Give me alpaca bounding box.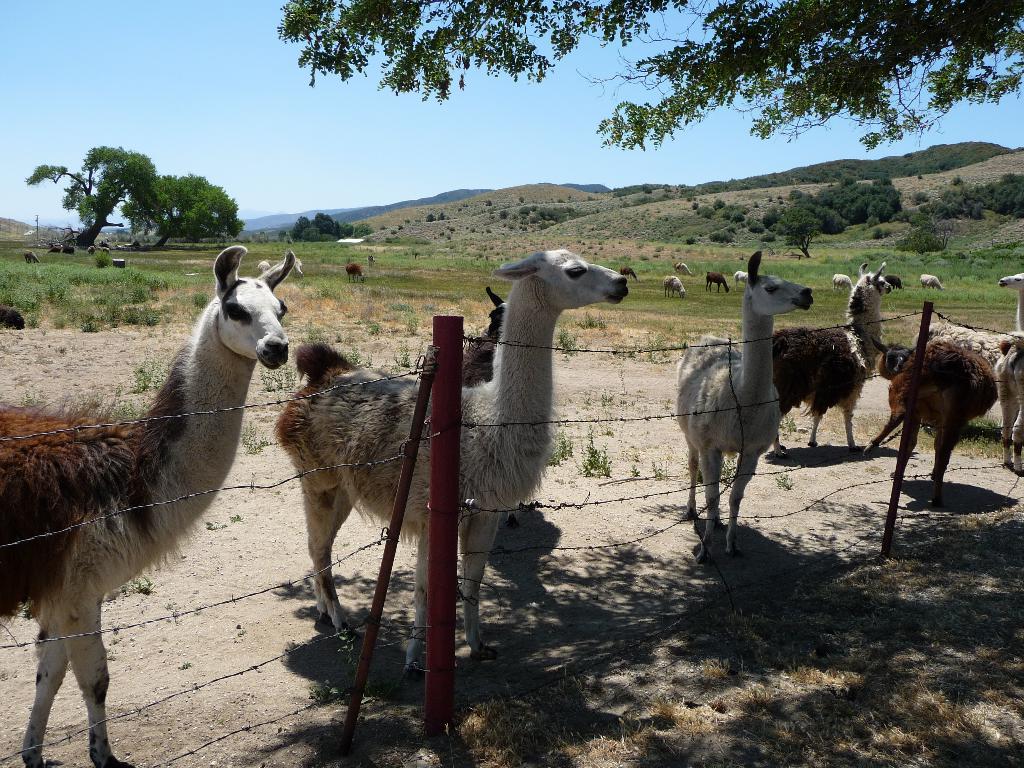
{"left": 0, "top": 244, "right": 297, "bottom": 767}.
